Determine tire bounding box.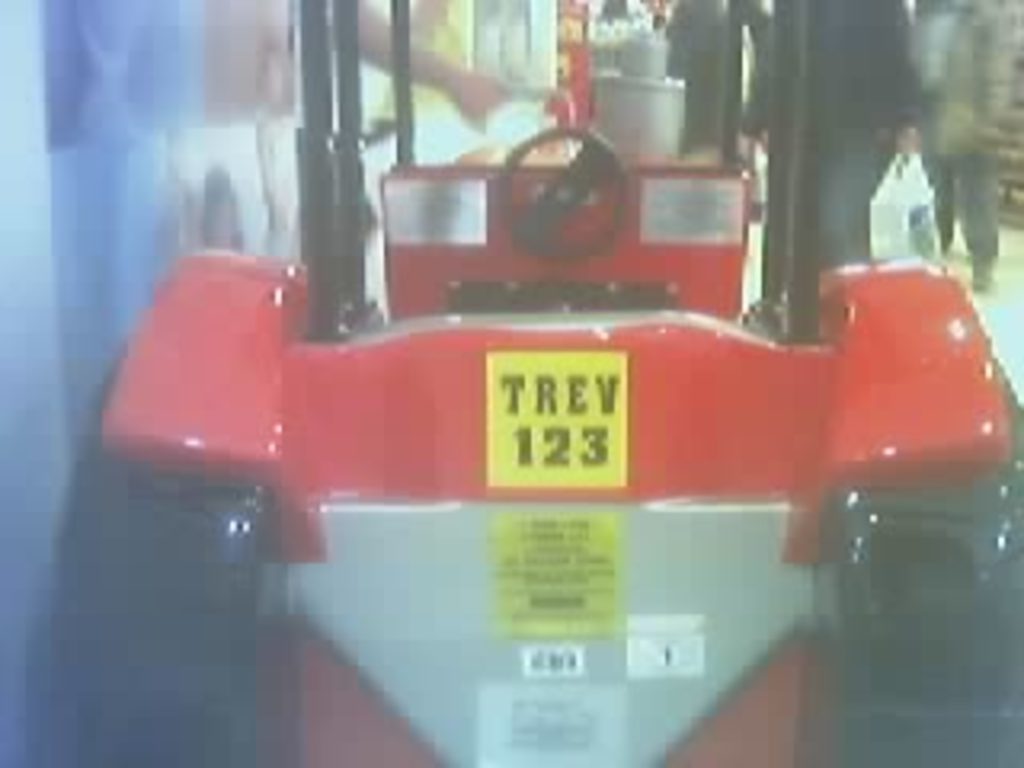
Determined: [32,390,250,765].
